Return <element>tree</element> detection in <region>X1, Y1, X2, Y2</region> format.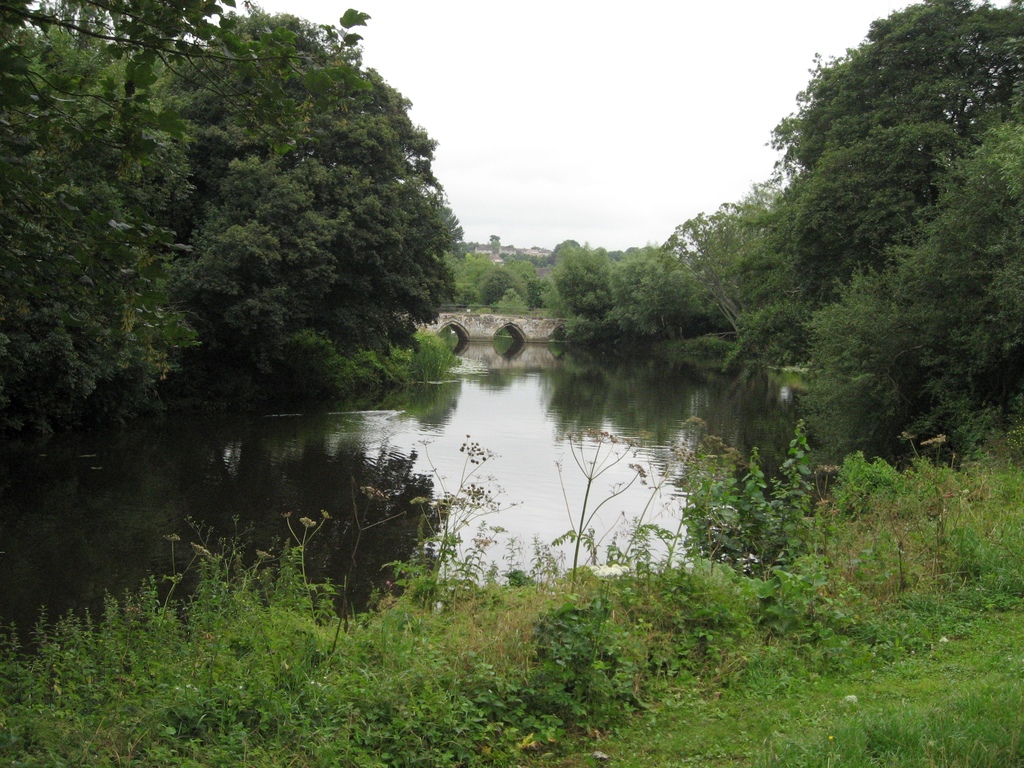
<region>488, 230, 507, 257</region>.
